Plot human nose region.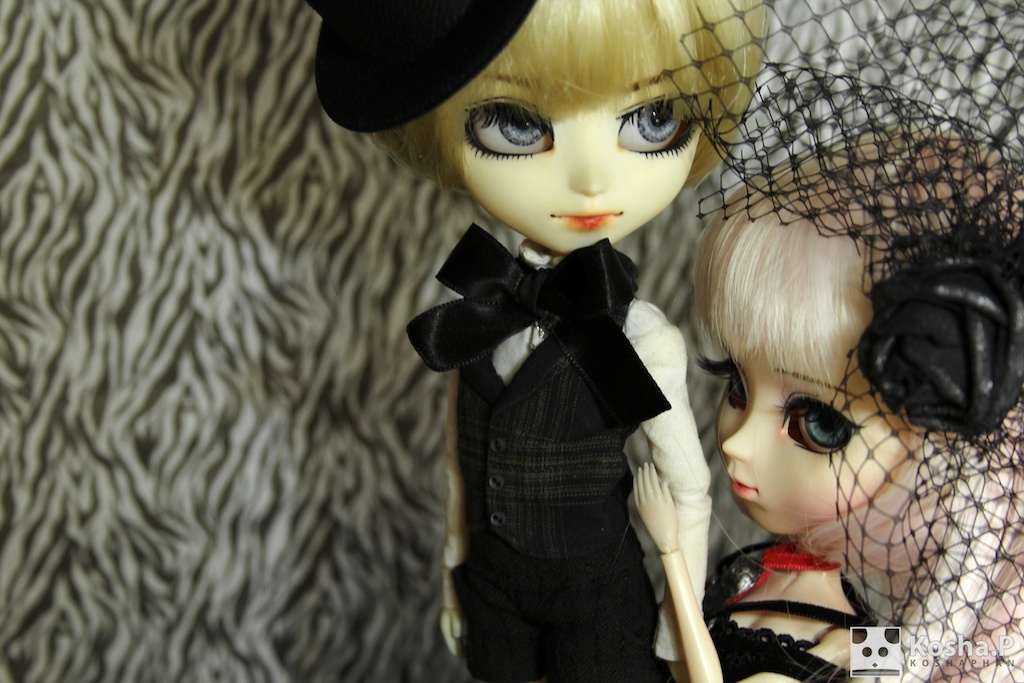
Plotted at <region>724, 394, 762, 459</region>.
